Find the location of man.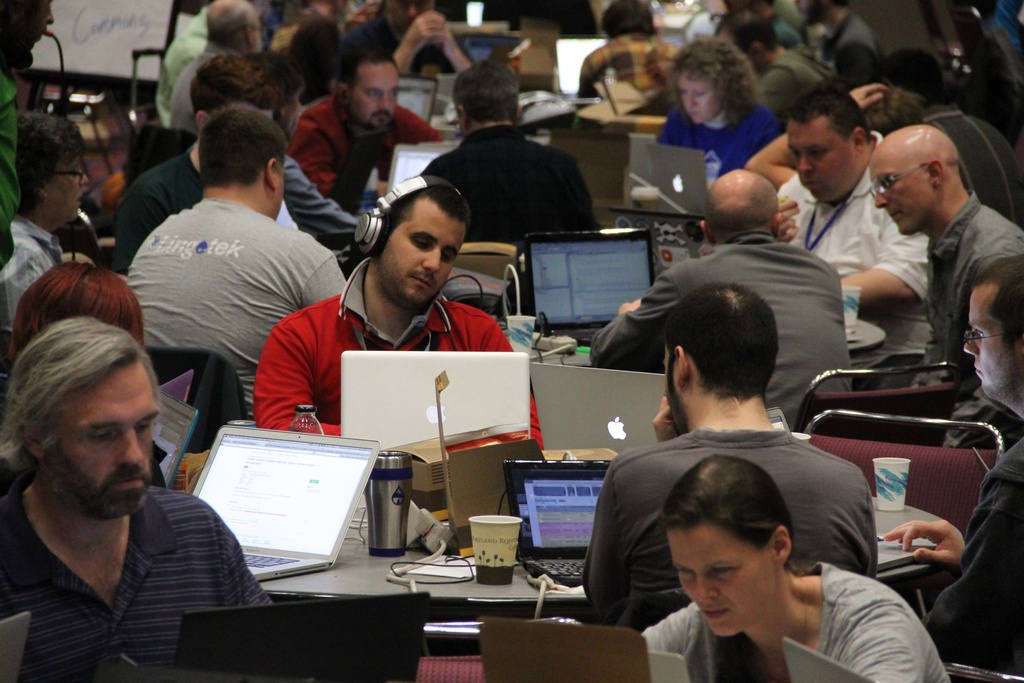
Location: pyautogui.locateOnScreen(868, 126, 1023, 388).
